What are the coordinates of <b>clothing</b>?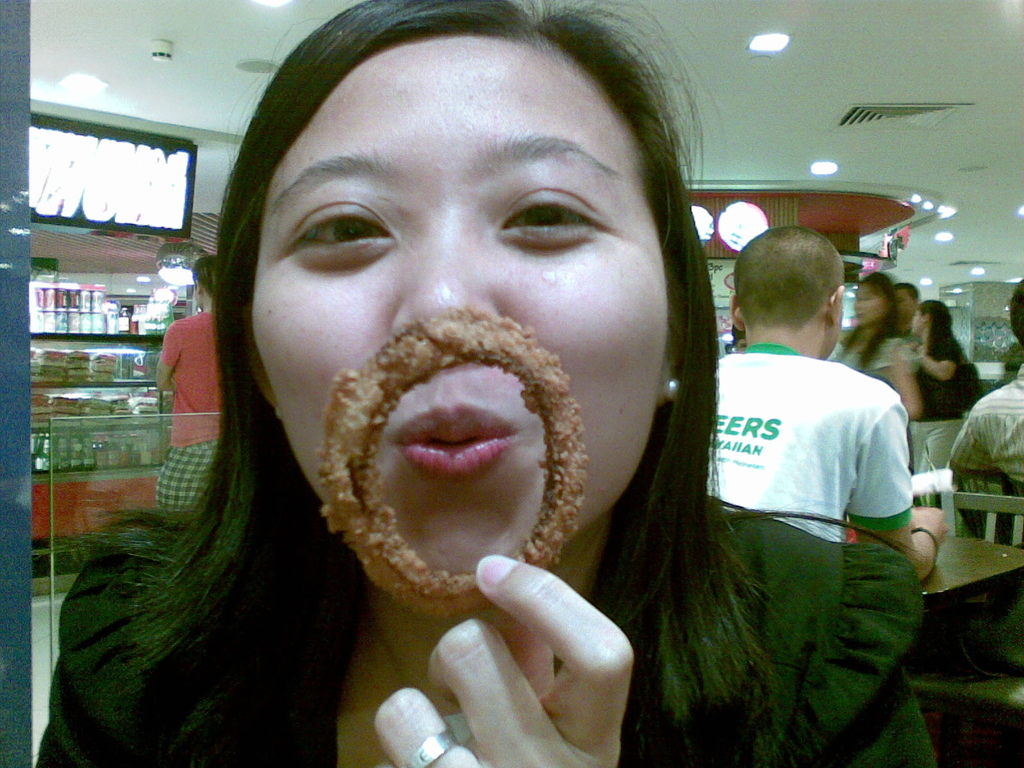
(826,335,911,368).
